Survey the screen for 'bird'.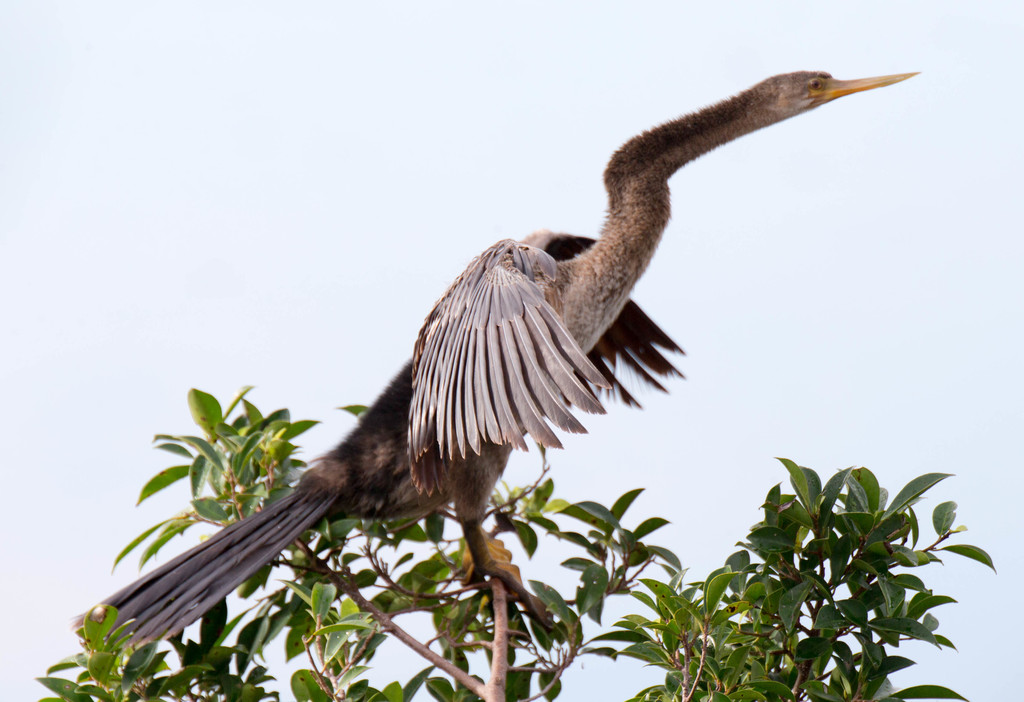
Survey found: [left=63, top=61, right=924, bottom=632].
